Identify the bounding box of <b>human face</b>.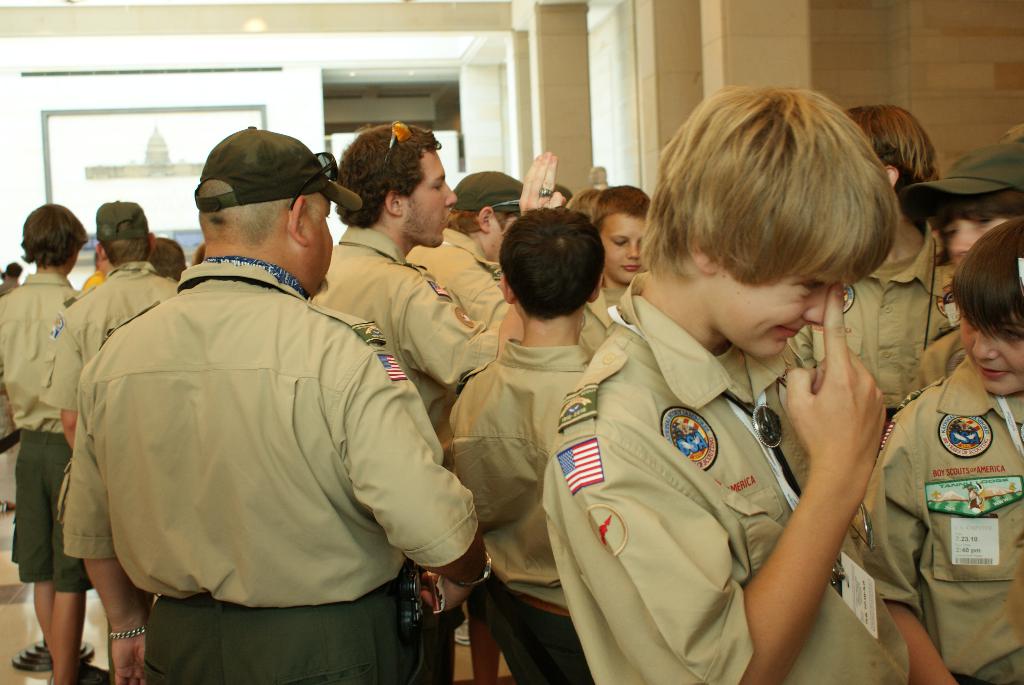
[x1=401, y1=146, x2=458, y2=248].
